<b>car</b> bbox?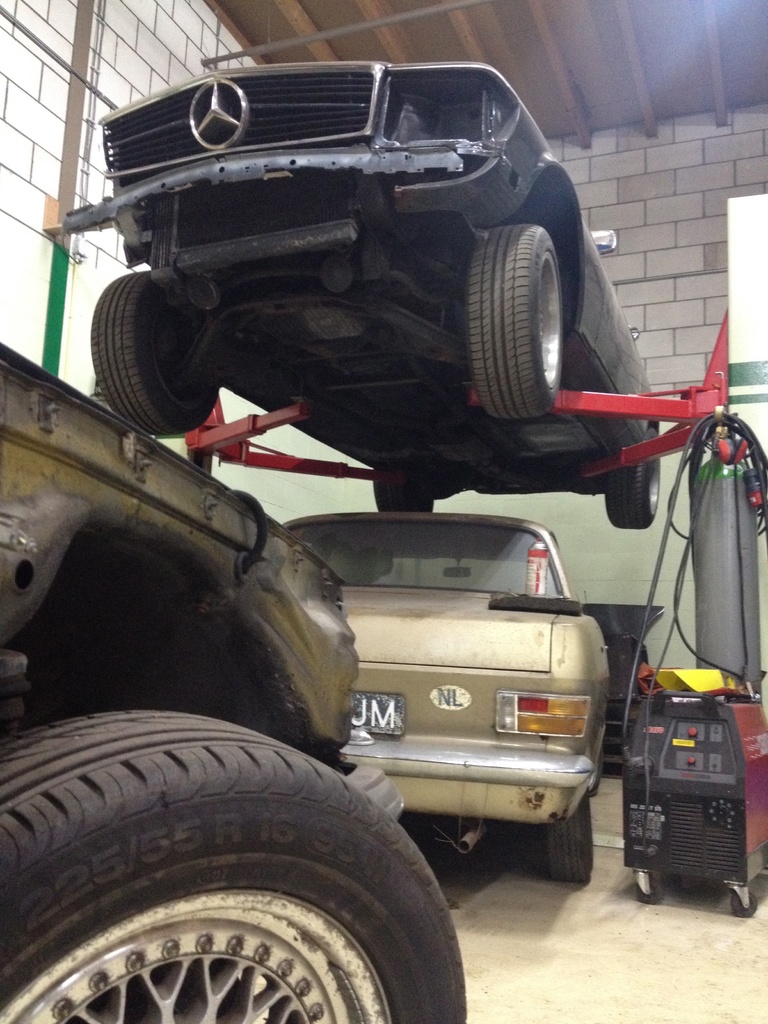
[x1=0, y1=342, x2=465, y2=1023]
